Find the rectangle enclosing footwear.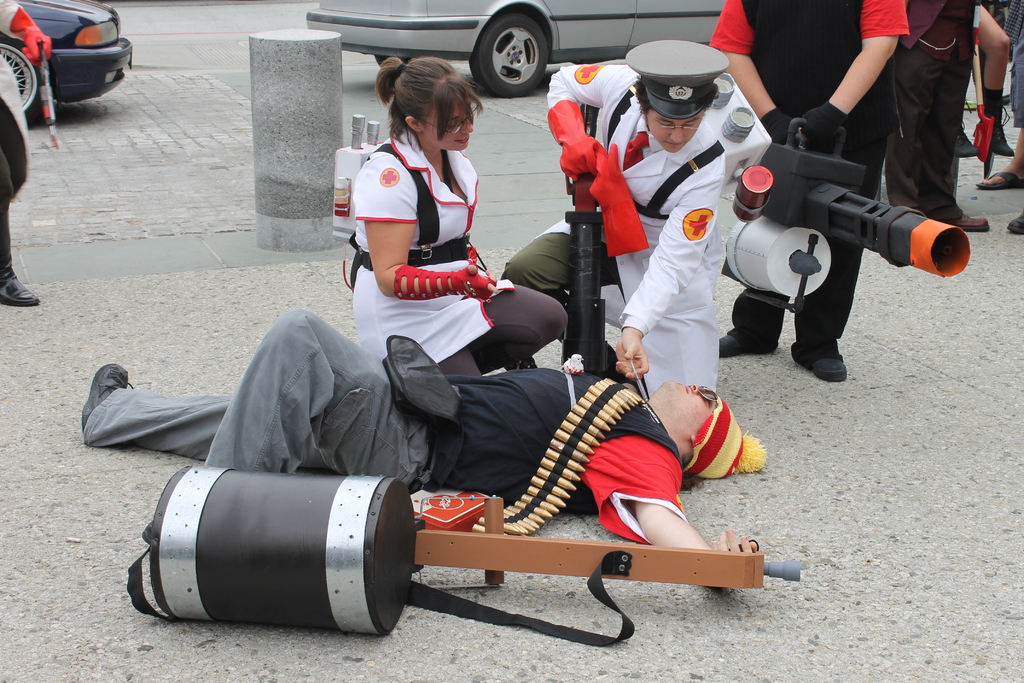
952,215,995,233.
